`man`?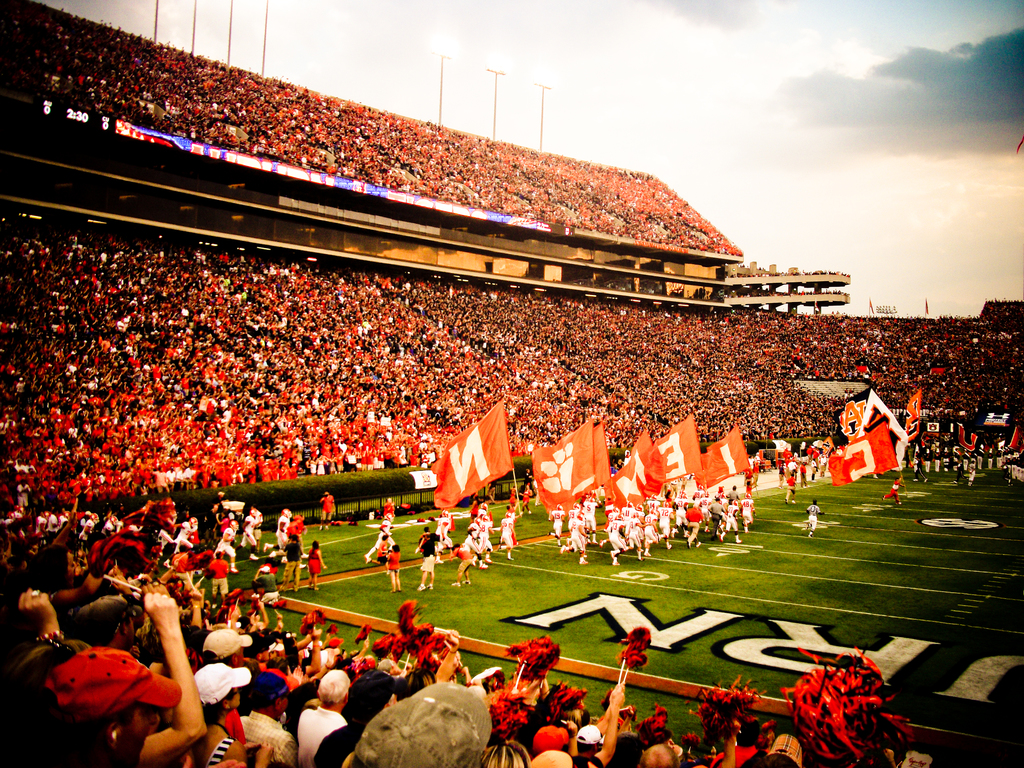
BBox(253, 508, 263, 540)
